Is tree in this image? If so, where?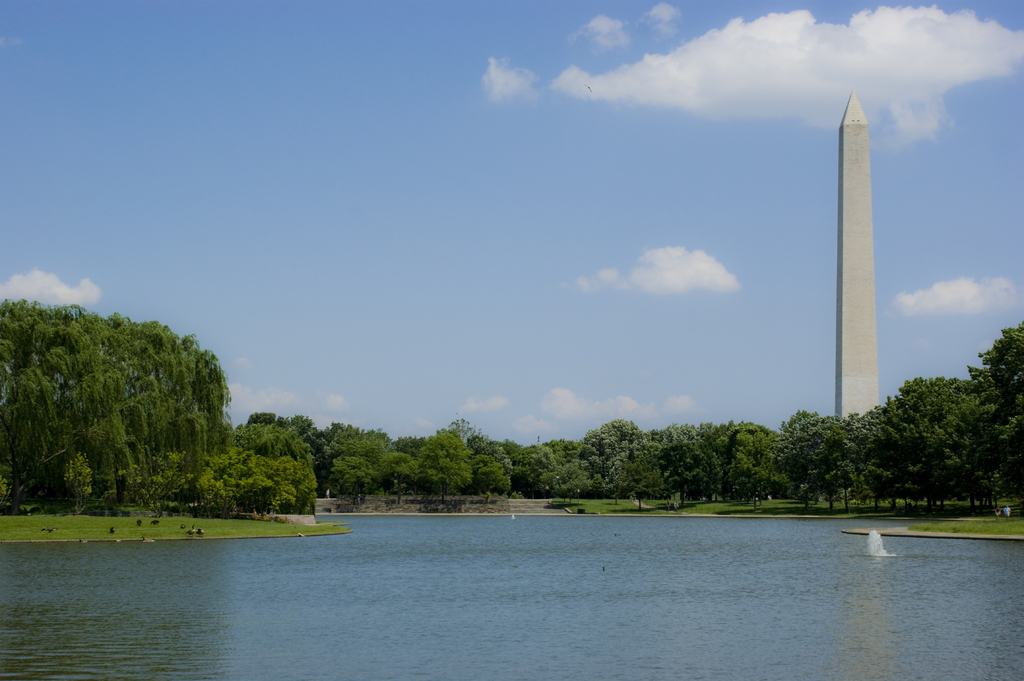
Yes, at region(0, 298, 231, 514).
